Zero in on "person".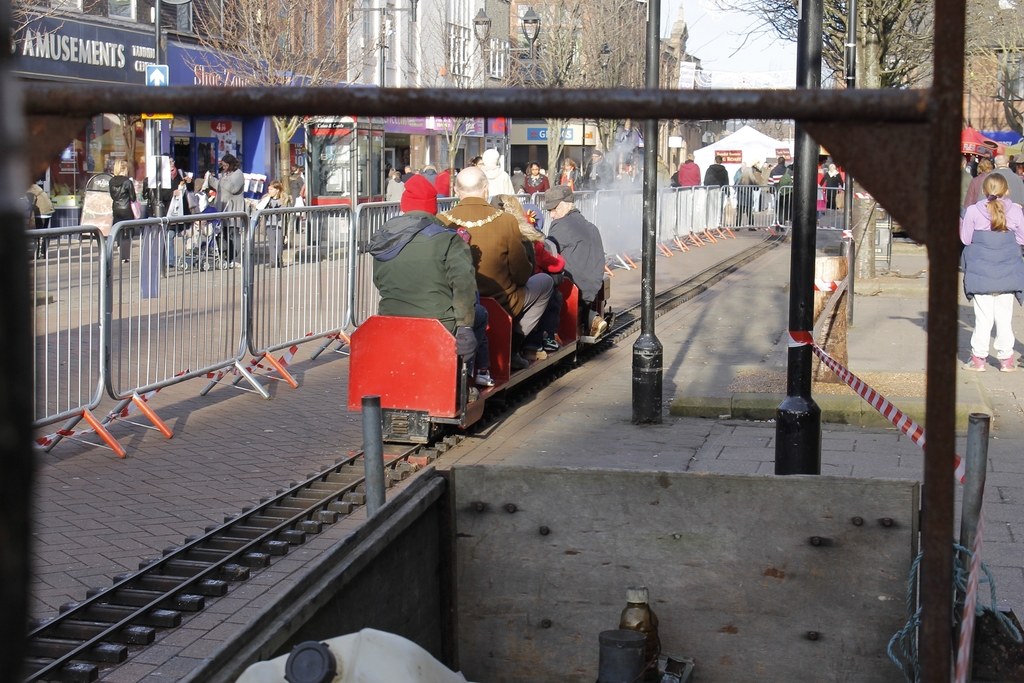
Zeroed in: select_region(426, 155, 561, 379).
